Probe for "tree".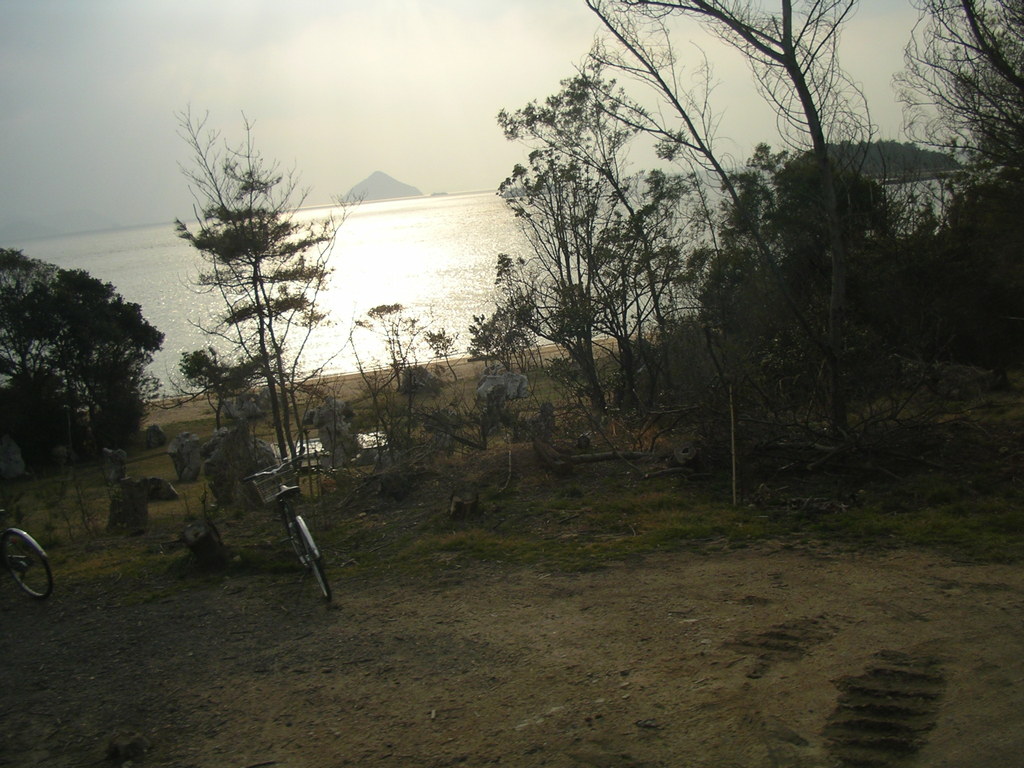
Probe result: [left=579, top=0, right=902, bottom=460].
